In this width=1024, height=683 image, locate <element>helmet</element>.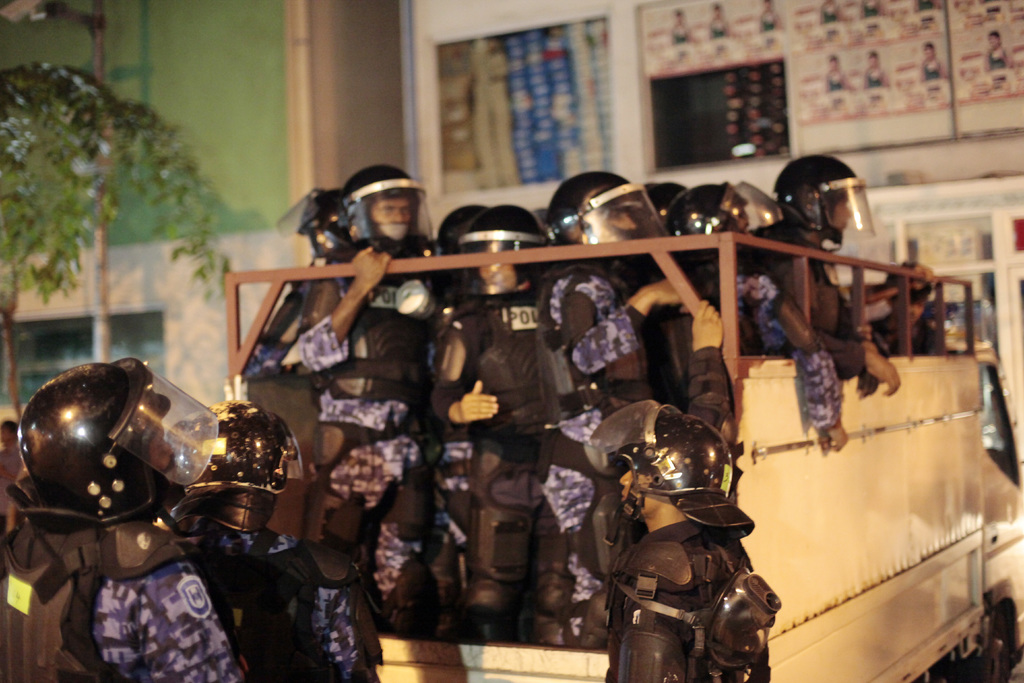
Bounding box: x1=445, y1=204, x2=543, y2=294.
